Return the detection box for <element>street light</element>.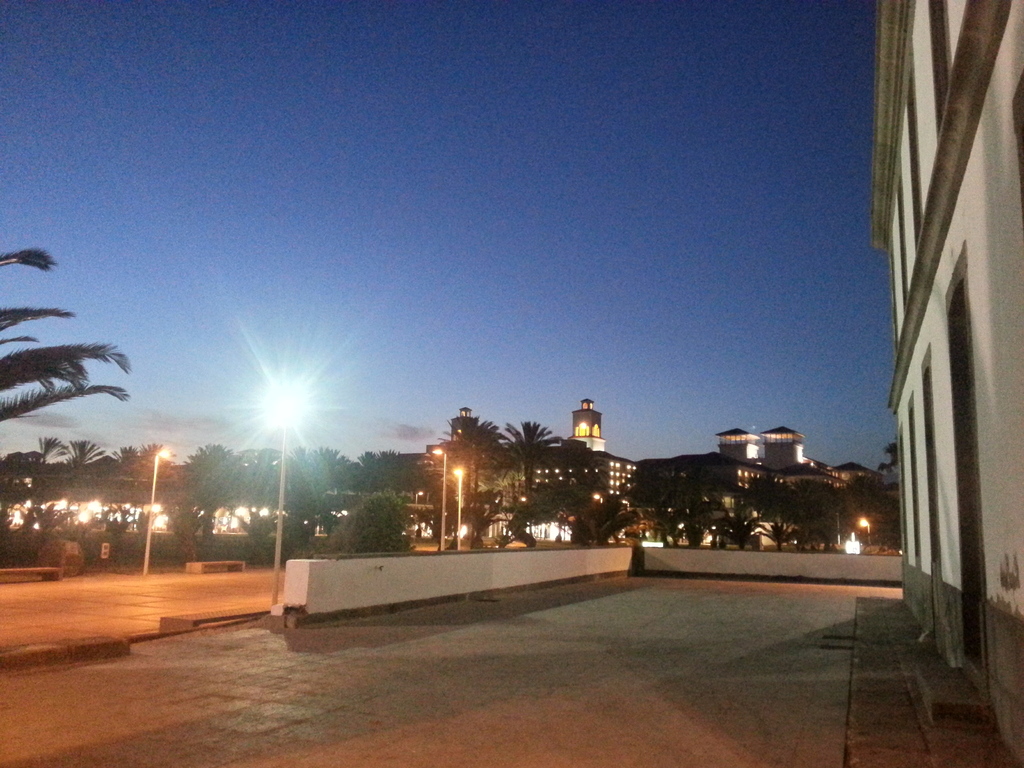
<box>860,515,872,554</box>.
